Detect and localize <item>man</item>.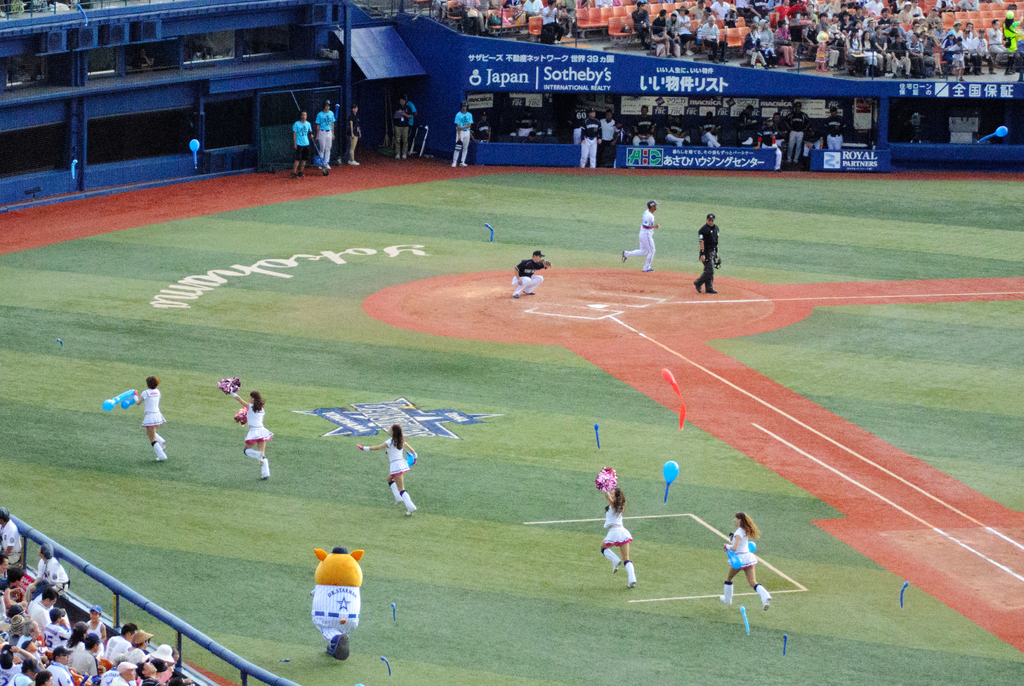
Localized at 392:96:416:166.
